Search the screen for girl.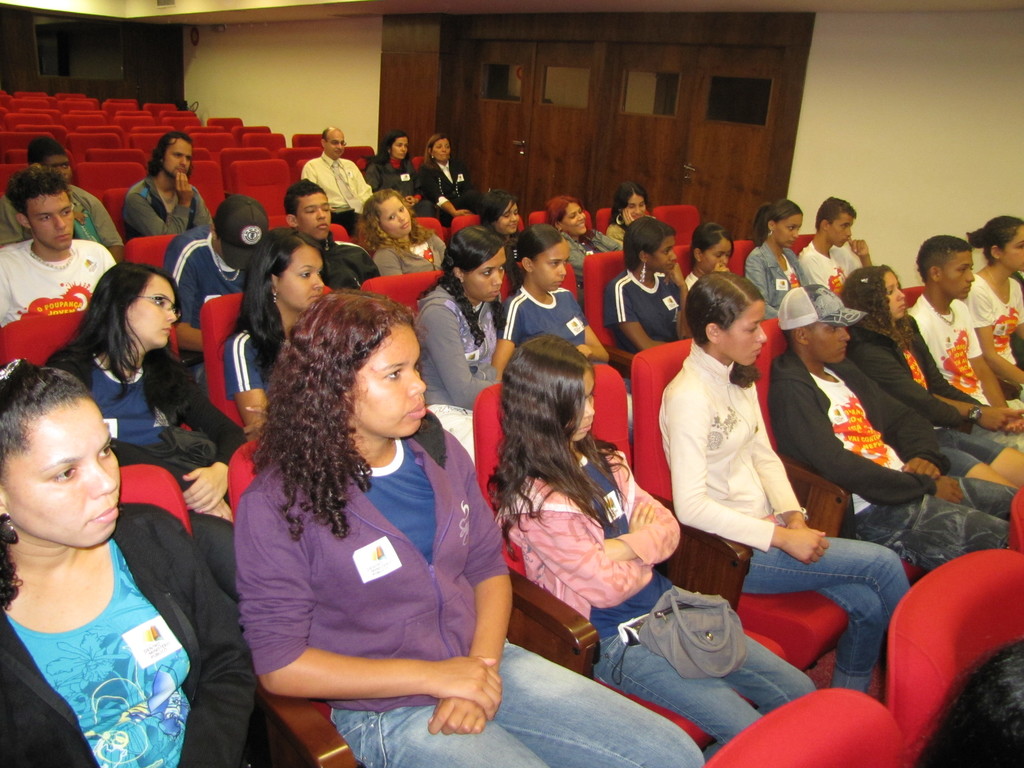
Found at [546,191,620,296].
